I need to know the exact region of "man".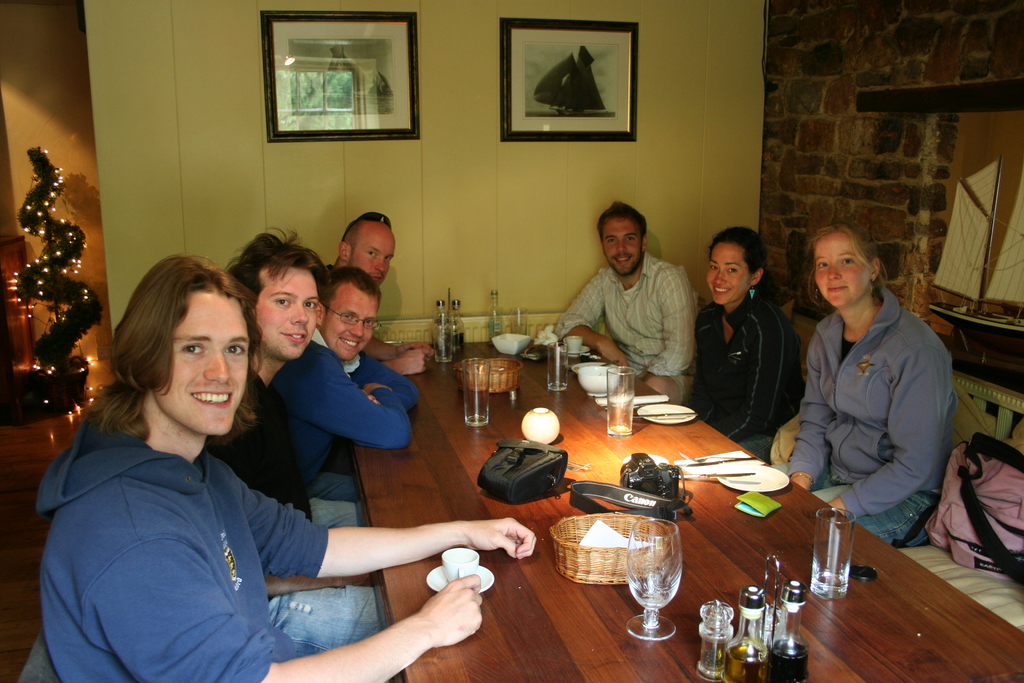
Region: bbox(207, 233, 381, 653).
